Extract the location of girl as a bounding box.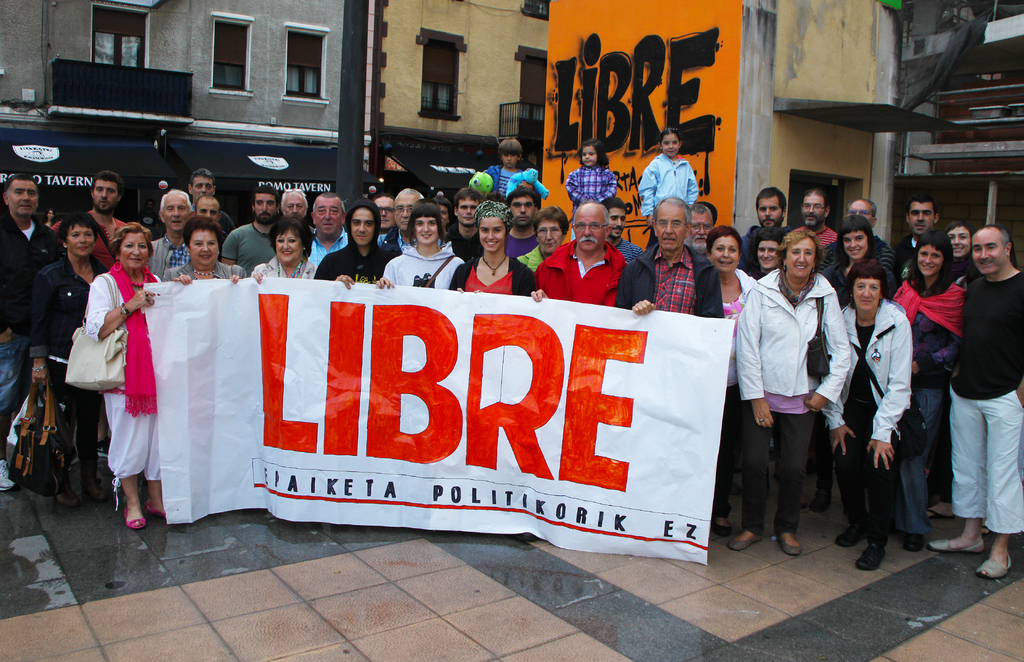
region(636, 126, 703, 234).
